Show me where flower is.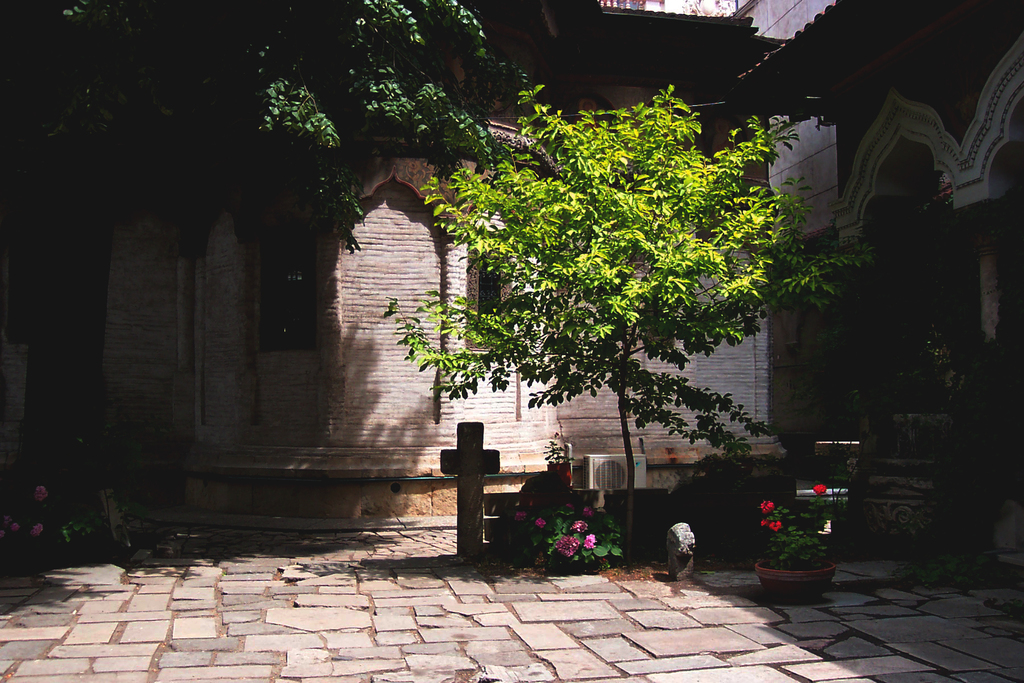
flower is at pyautogui.locateOnScreen(31, 521, 47, 541).
